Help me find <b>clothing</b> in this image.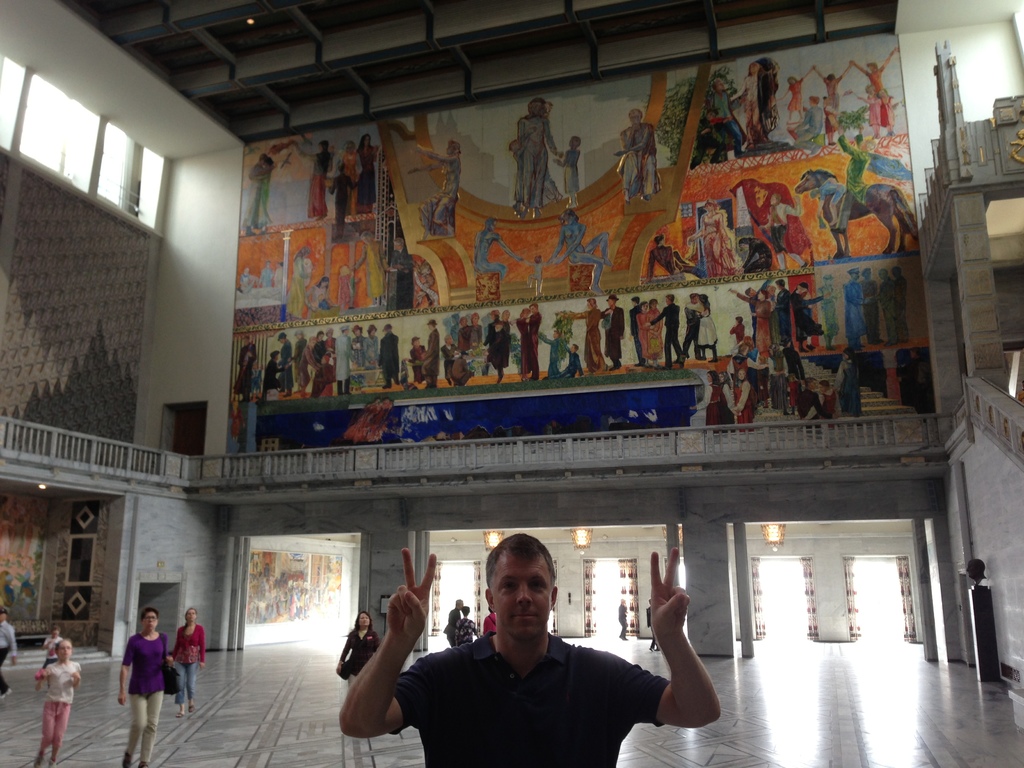
Found it: [358, 145, 378, 209].
